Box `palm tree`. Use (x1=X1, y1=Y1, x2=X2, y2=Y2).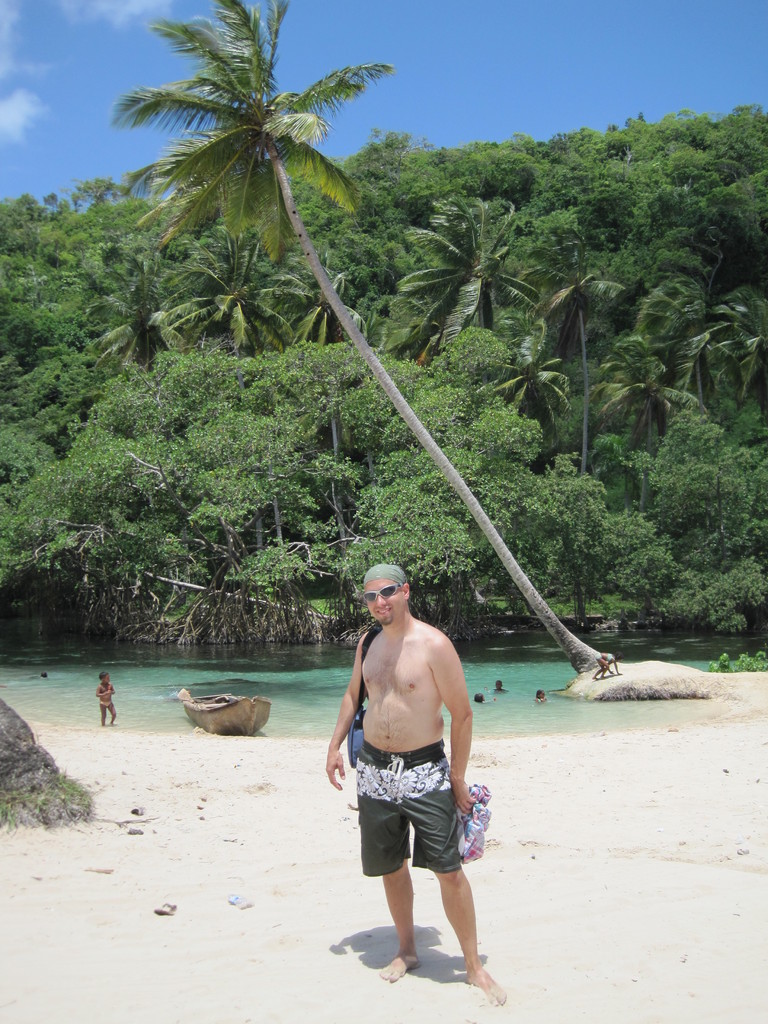
(x1=141, y1=225, x2=311, y2=398).
